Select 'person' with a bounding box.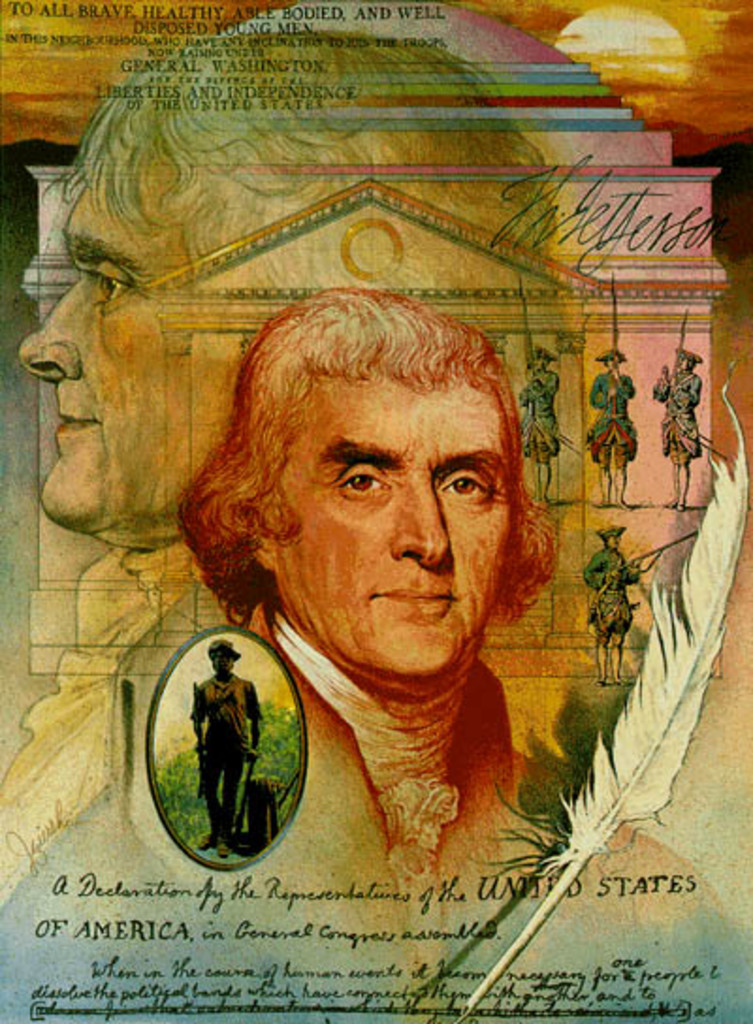
crop(646, 348, 708, 495).
